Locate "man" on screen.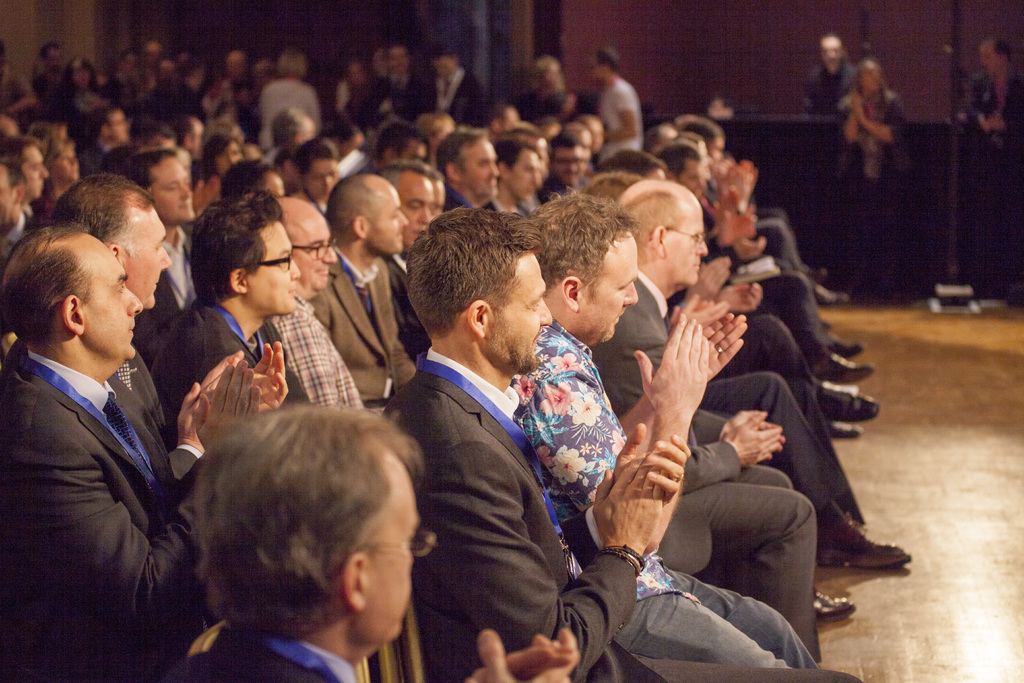
On screen at 346, 45, 388, 113.
